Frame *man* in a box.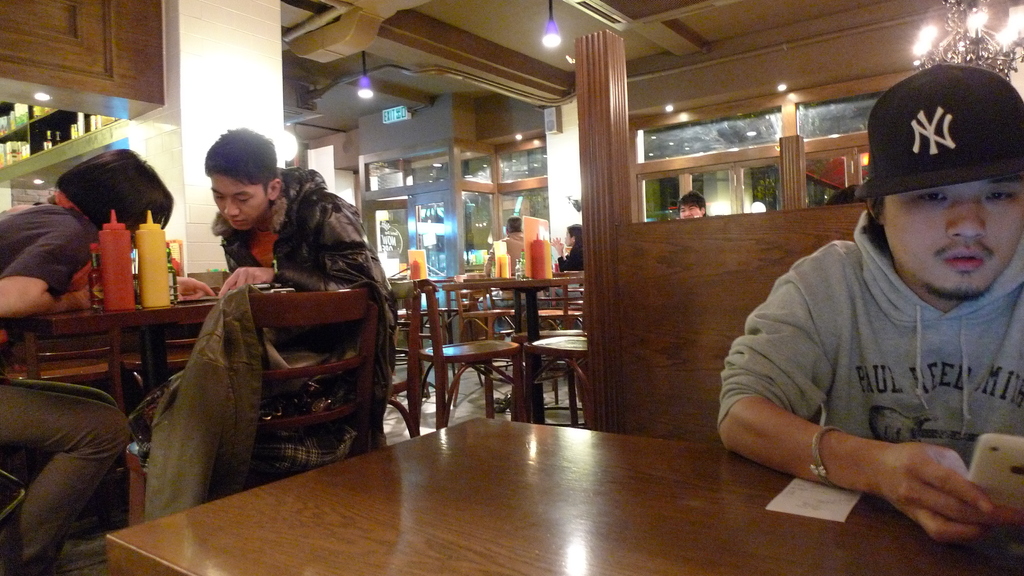
[left=124, top=131, right=399, bottom=529].
